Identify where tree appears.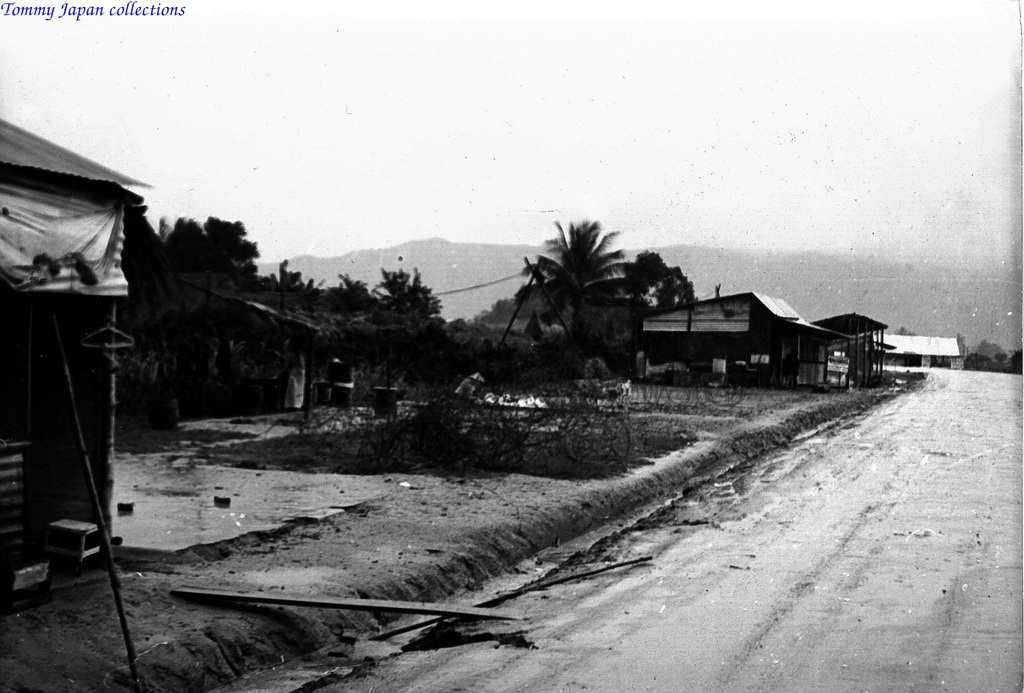
Appears at (left=481, top=196, right=699, bottom=373).
